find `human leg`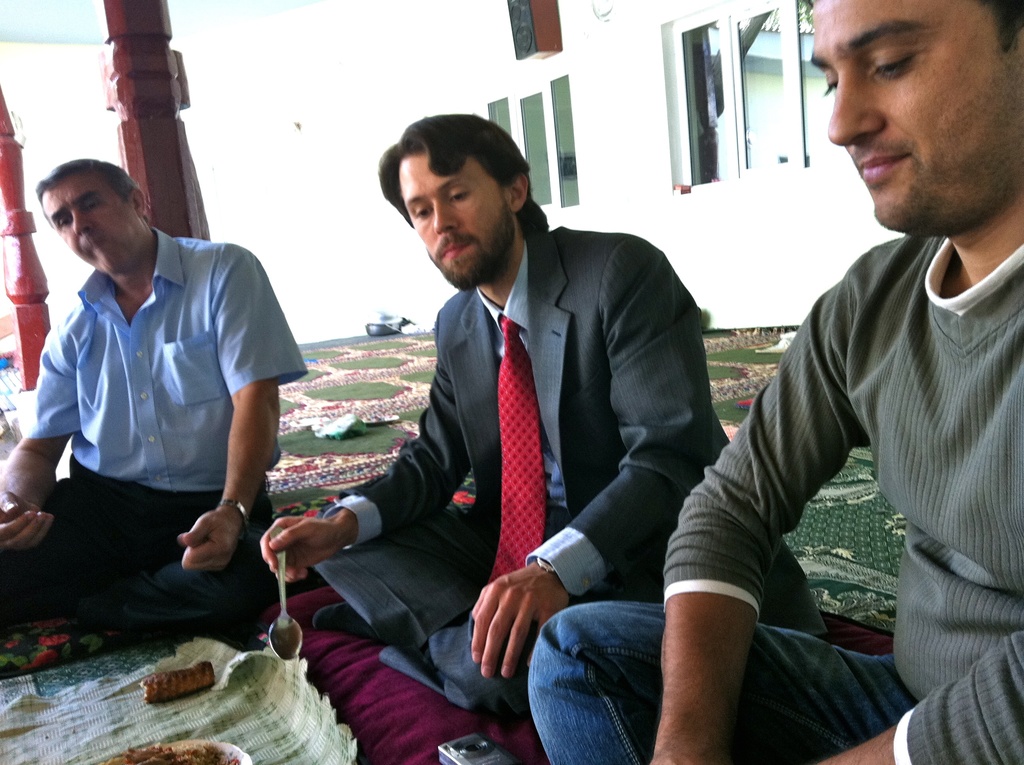
x1=1, y1=479, x2=280, y2=621
